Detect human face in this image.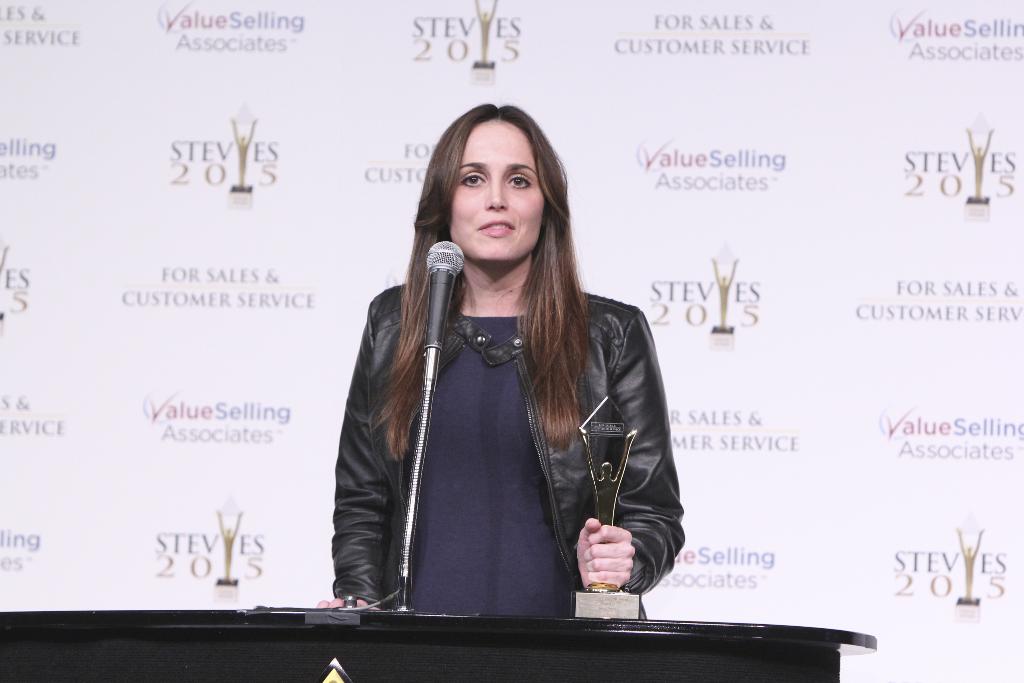
Detection: 444:117:547:265.
